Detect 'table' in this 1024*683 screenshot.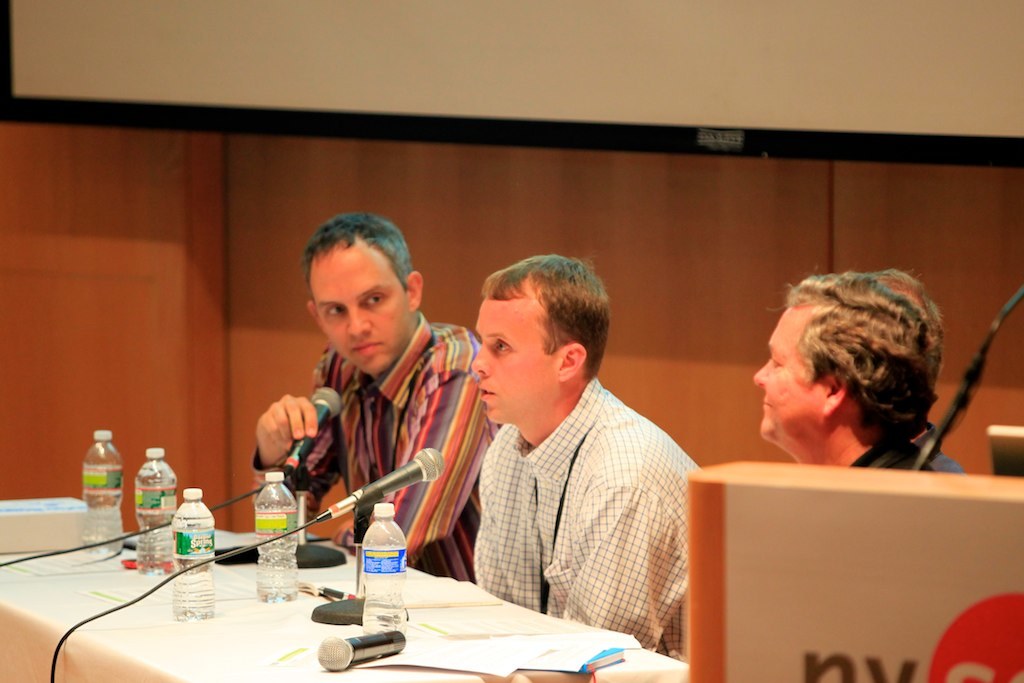
Detection: <bbox>10, 500, 472, 682</bbox>.
